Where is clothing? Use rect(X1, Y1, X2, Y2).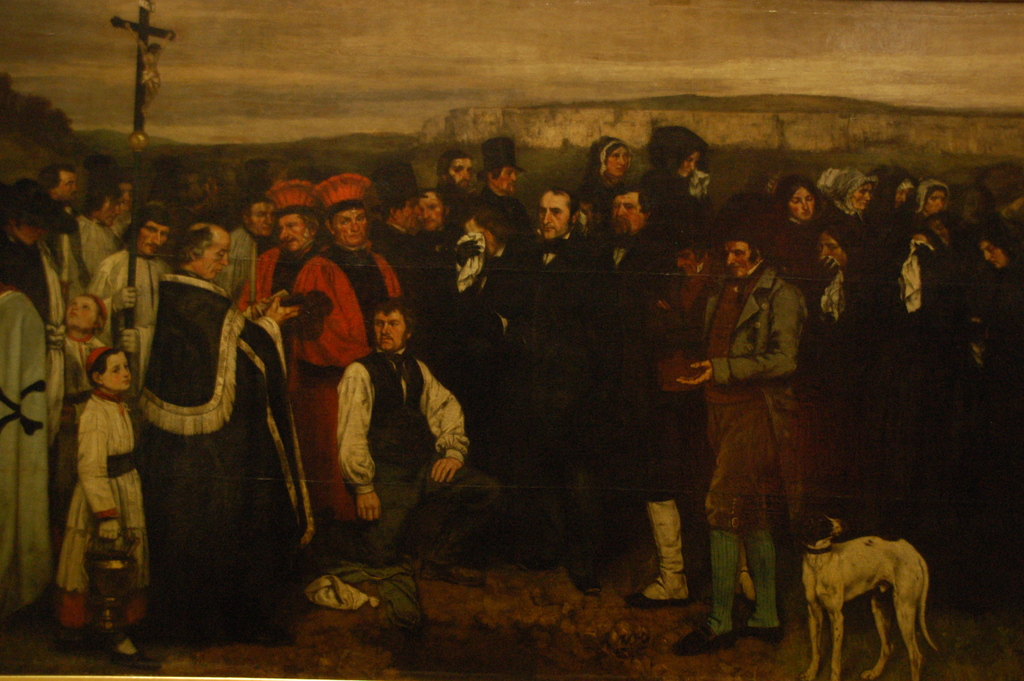
rect(294, 367, 328, 493).
